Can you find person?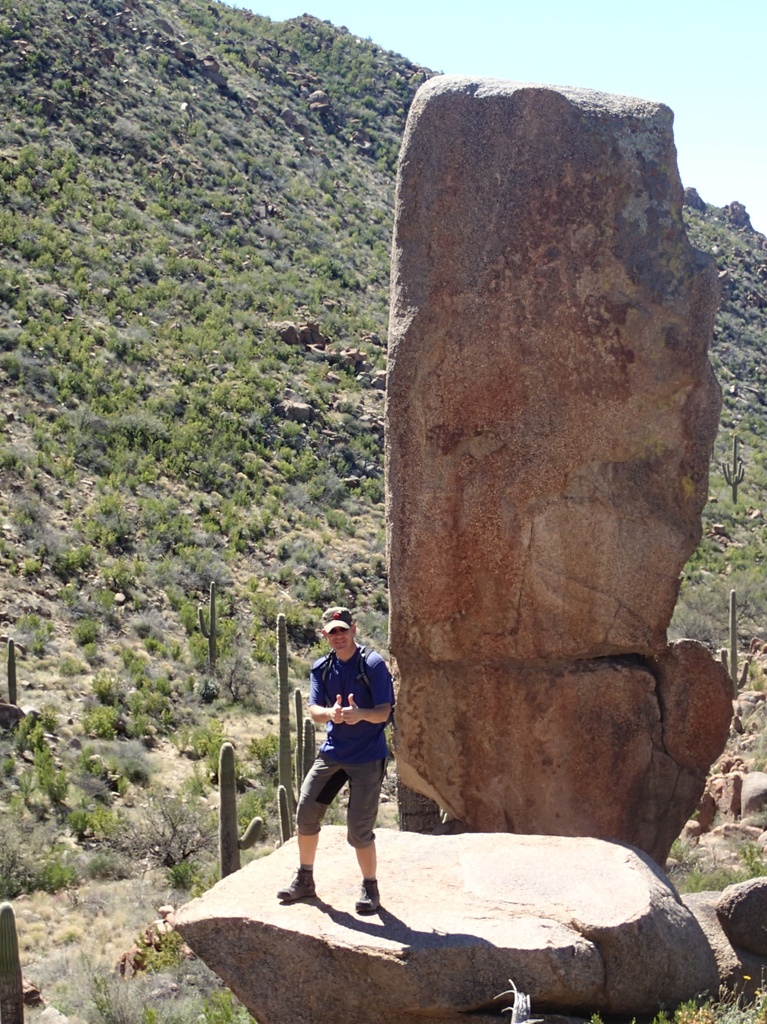
Yes, bounding box: 294:626:406:916.
